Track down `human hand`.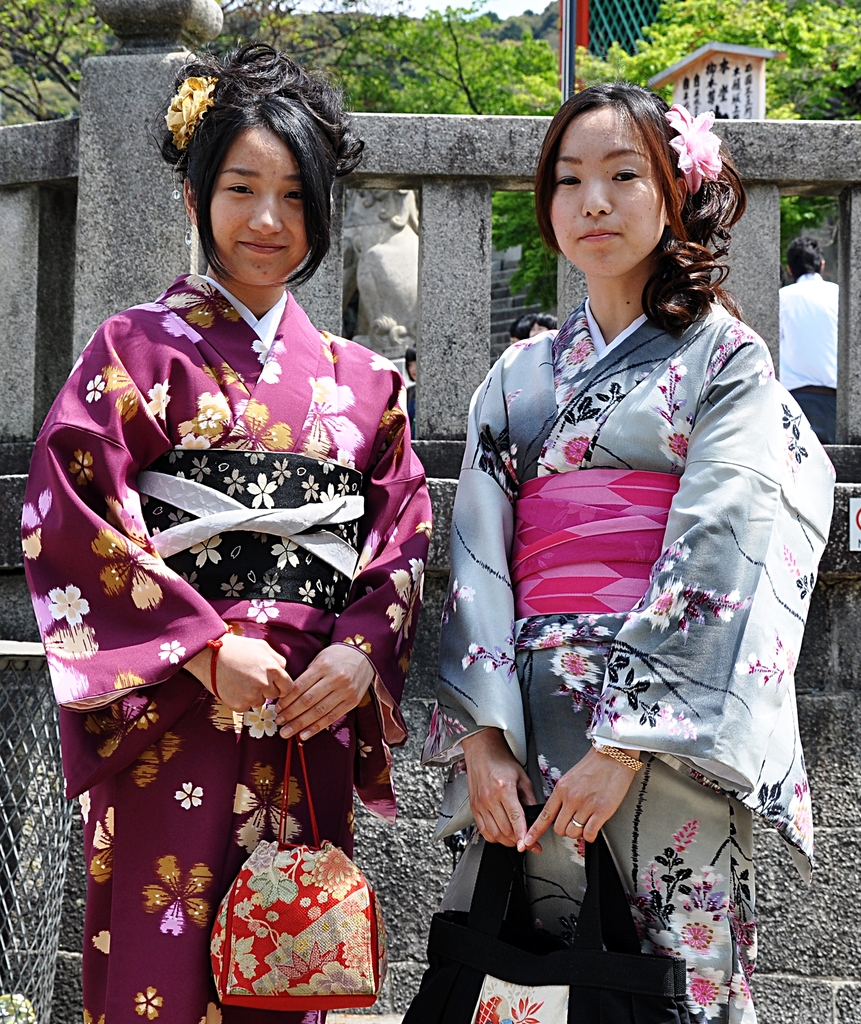
Tracked to box=[188, 632, 290, 713].
